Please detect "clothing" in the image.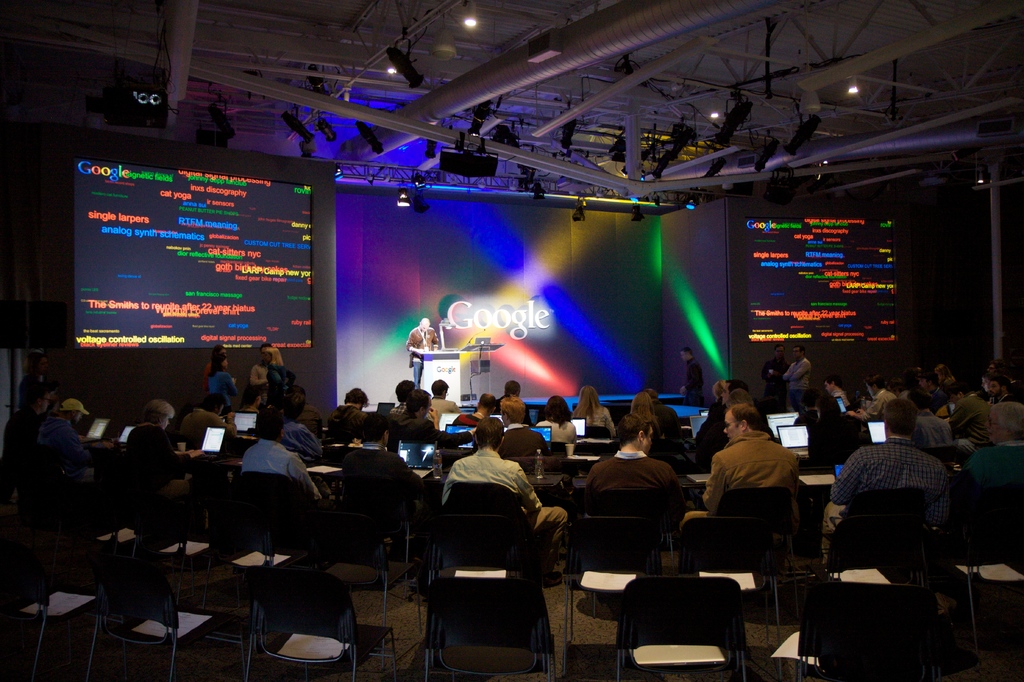
247/439/333/503.
